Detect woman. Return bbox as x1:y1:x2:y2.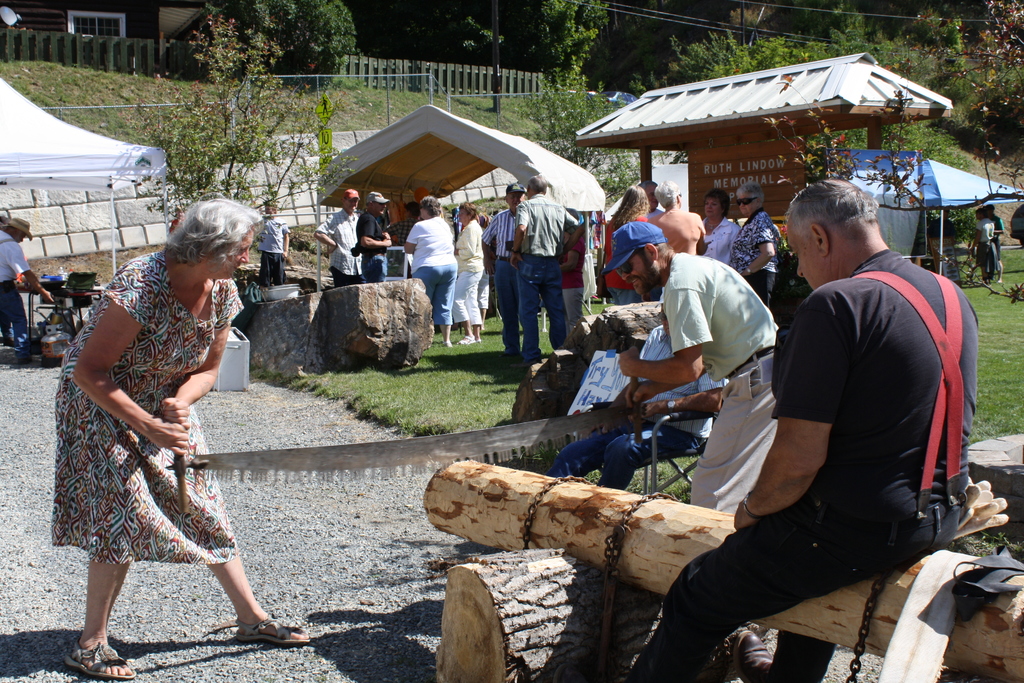
452:200:484:343.
